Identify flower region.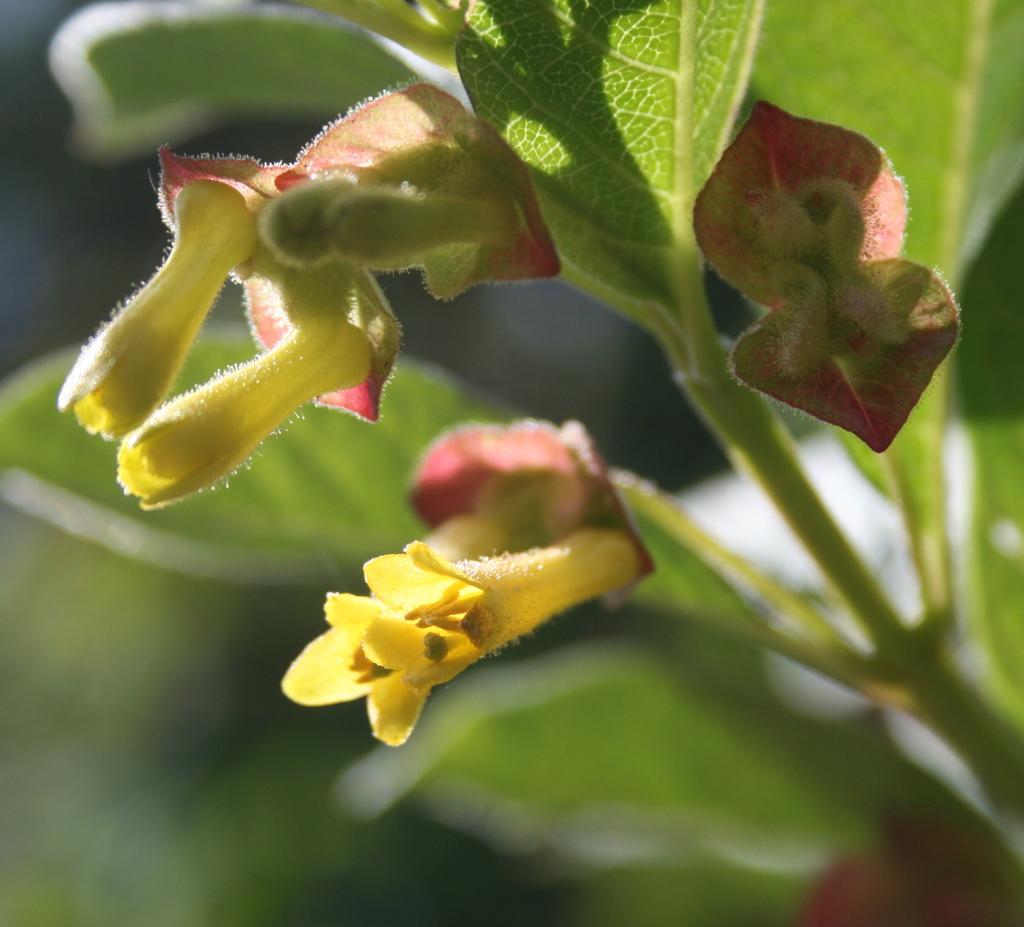
Region: (280,494,618,746).
